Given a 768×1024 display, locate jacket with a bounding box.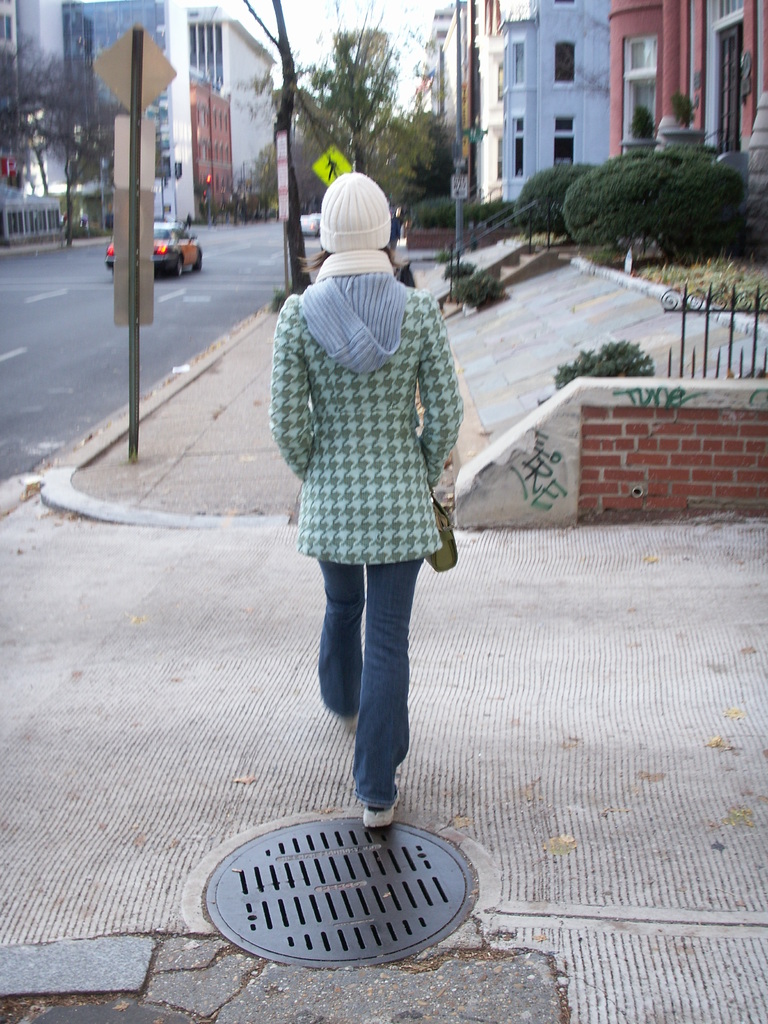
Located: box=[260, 284, 461, 543].
